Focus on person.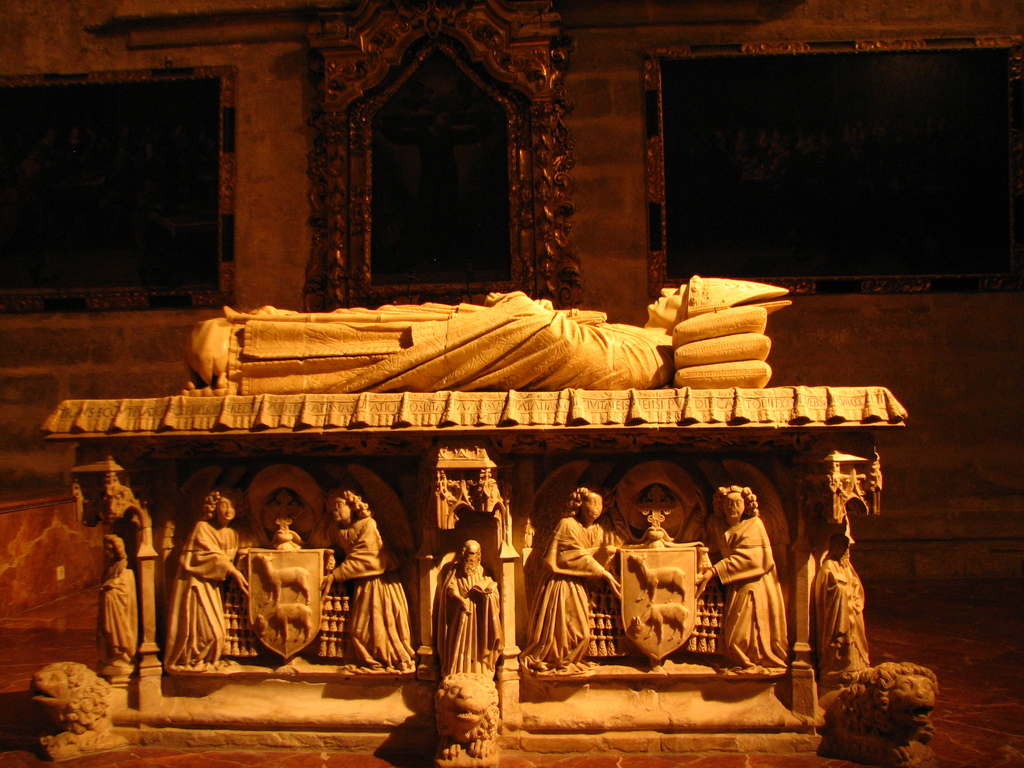
Focused at bbox(535, 478, 613, 668).
